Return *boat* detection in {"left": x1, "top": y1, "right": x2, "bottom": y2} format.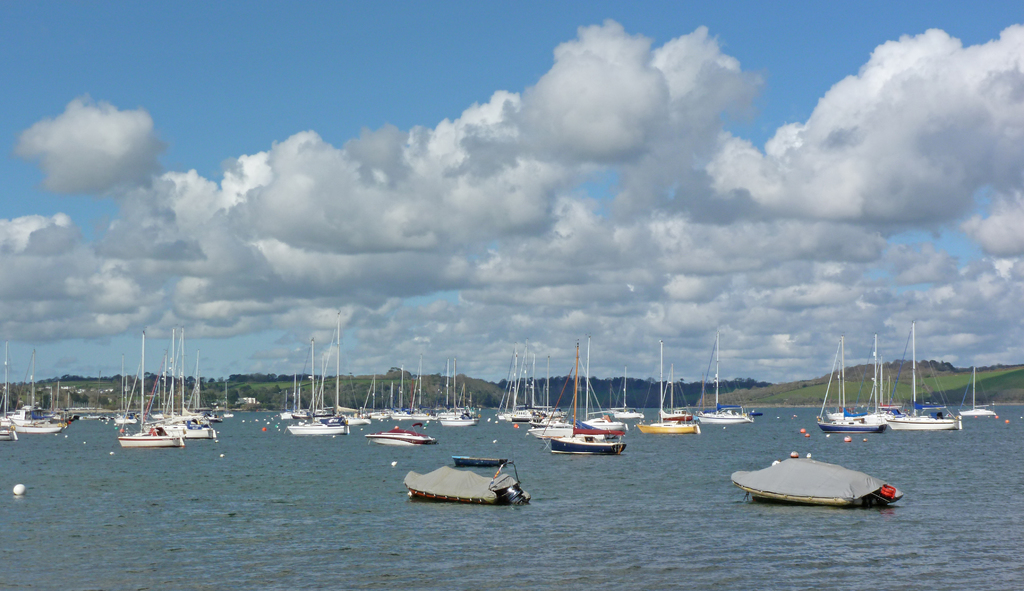
{"left": 452, "top": 380, "right": 481, "bottom": 417}.
